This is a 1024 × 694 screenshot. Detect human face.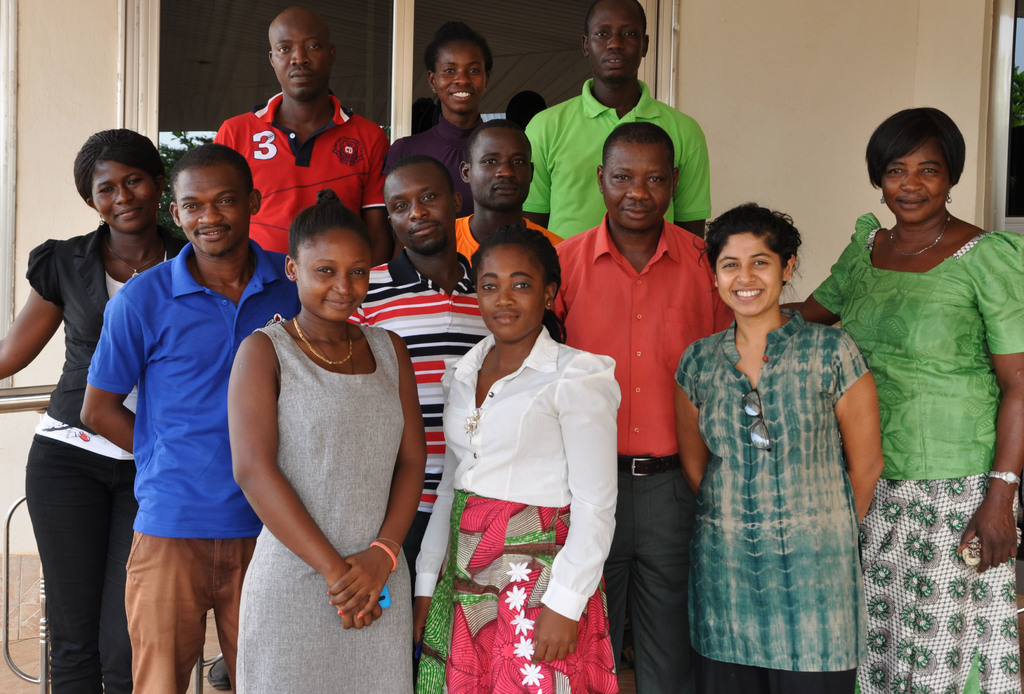
292 225 372 318.
